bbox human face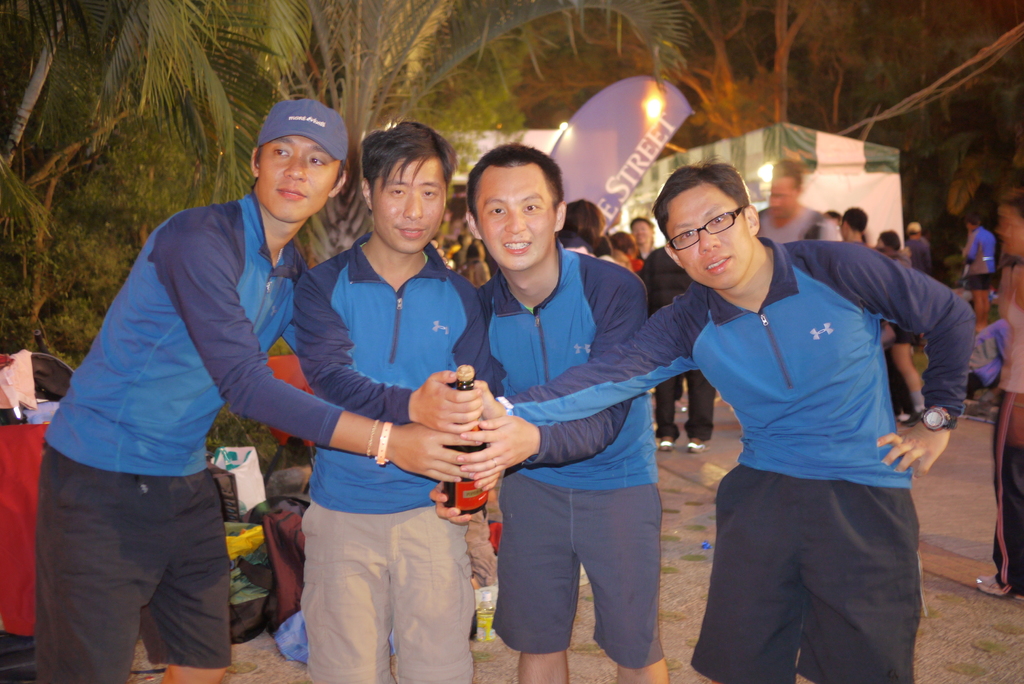
Rect(370, 156, 446, 257)
